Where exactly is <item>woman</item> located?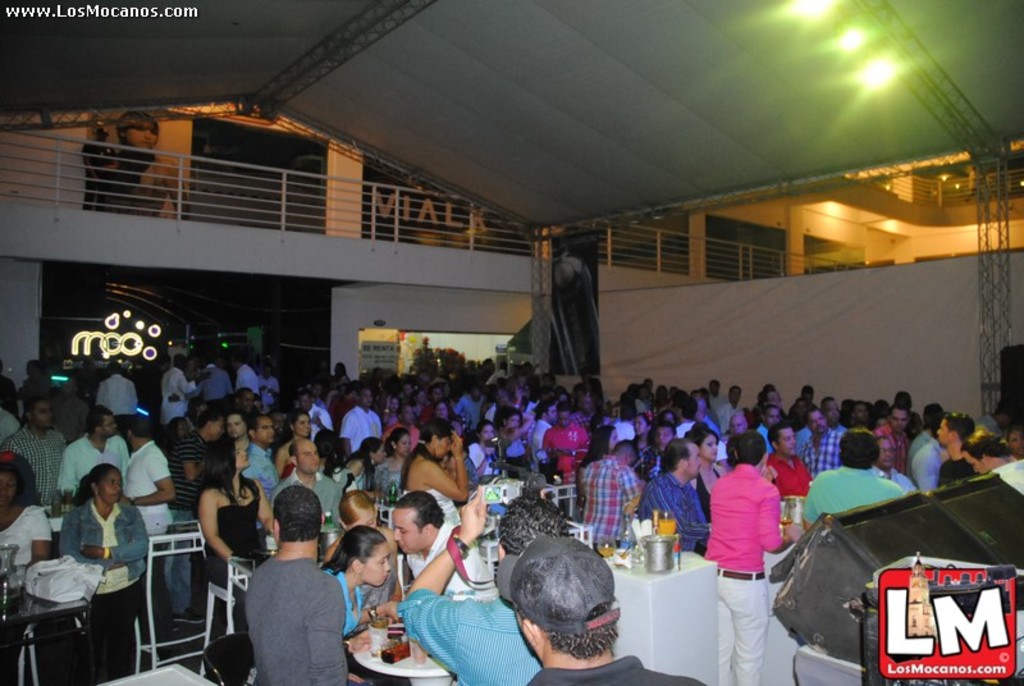
Its bounding box is 161,416,191,459.
